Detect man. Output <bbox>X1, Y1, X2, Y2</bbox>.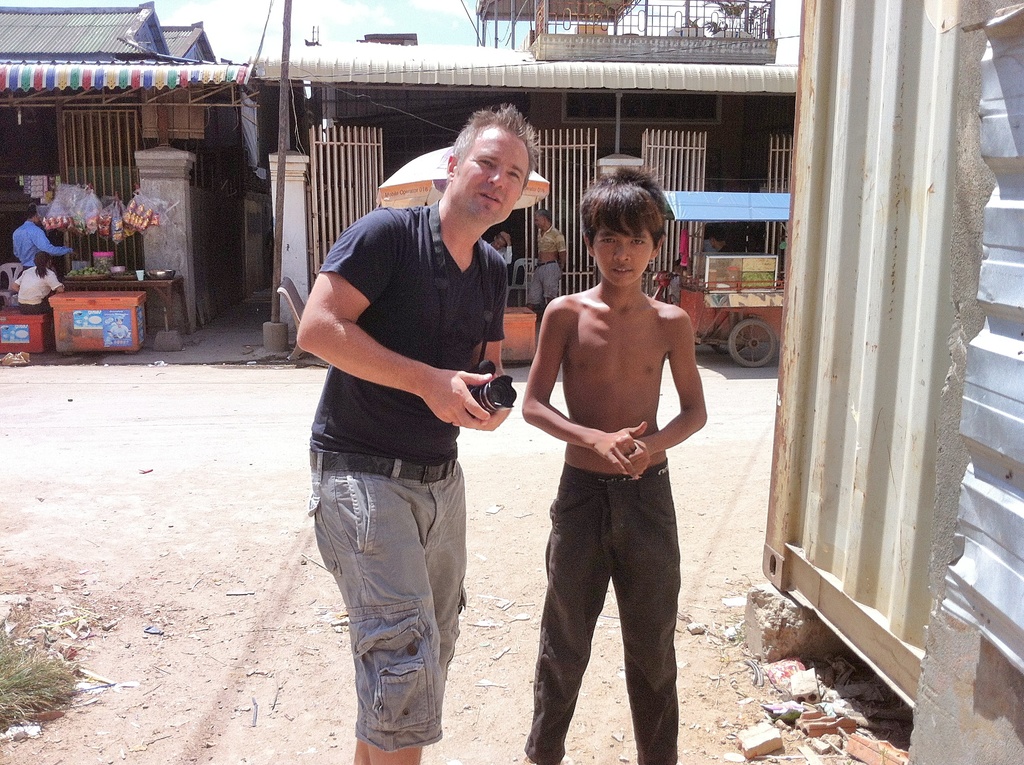
<bbox>9, 207, 74, 268</bbox>.
